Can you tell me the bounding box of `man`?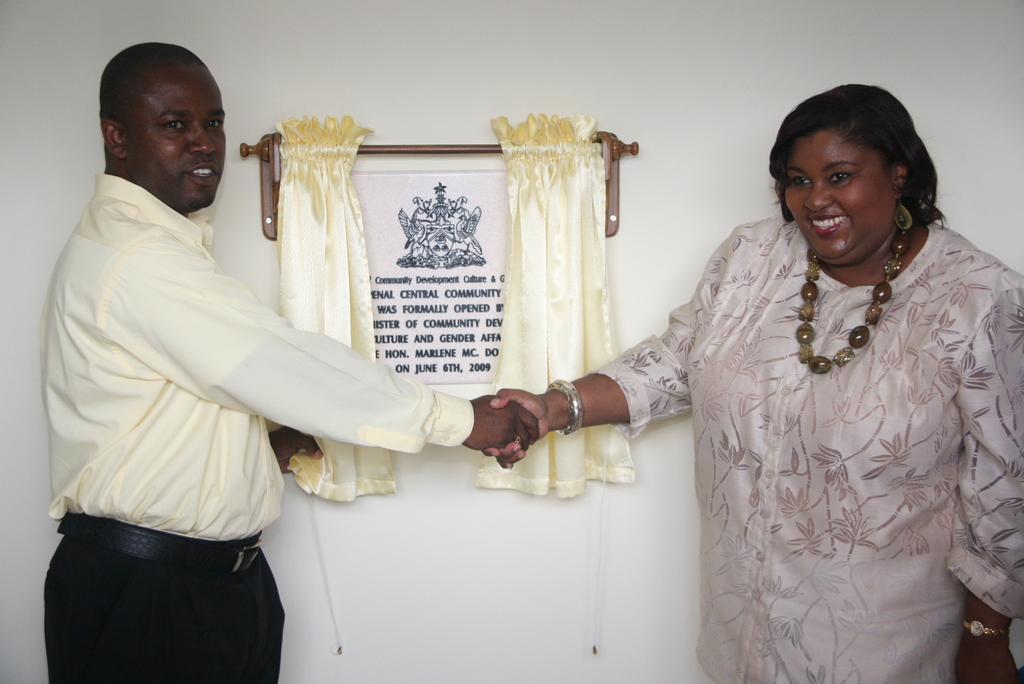
select_region(77, 51, 479, 644).
